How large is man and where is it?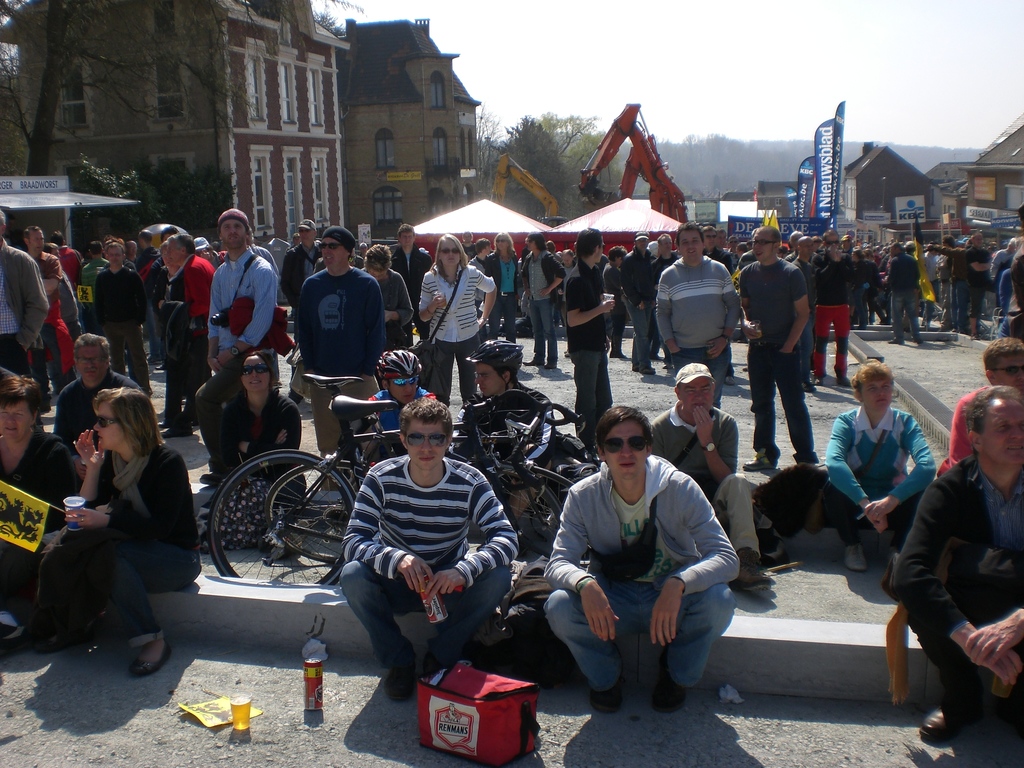
Bounding box: 278:217:321:356.
